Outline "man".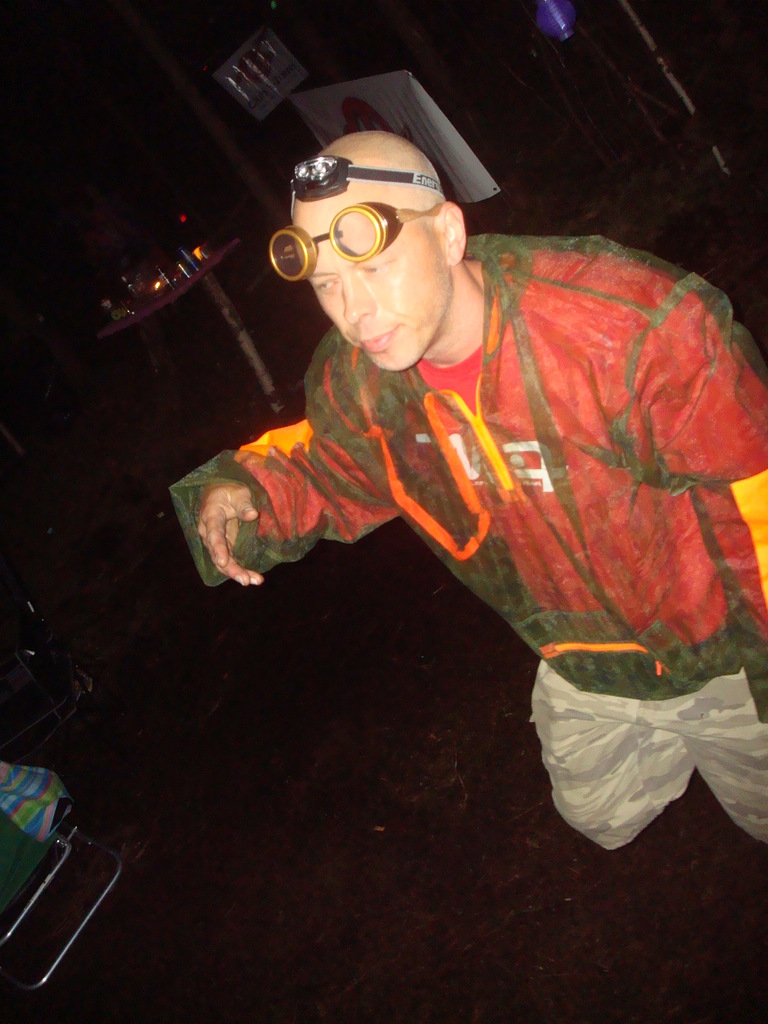
Outline: box(169, 132, 767, 855).
